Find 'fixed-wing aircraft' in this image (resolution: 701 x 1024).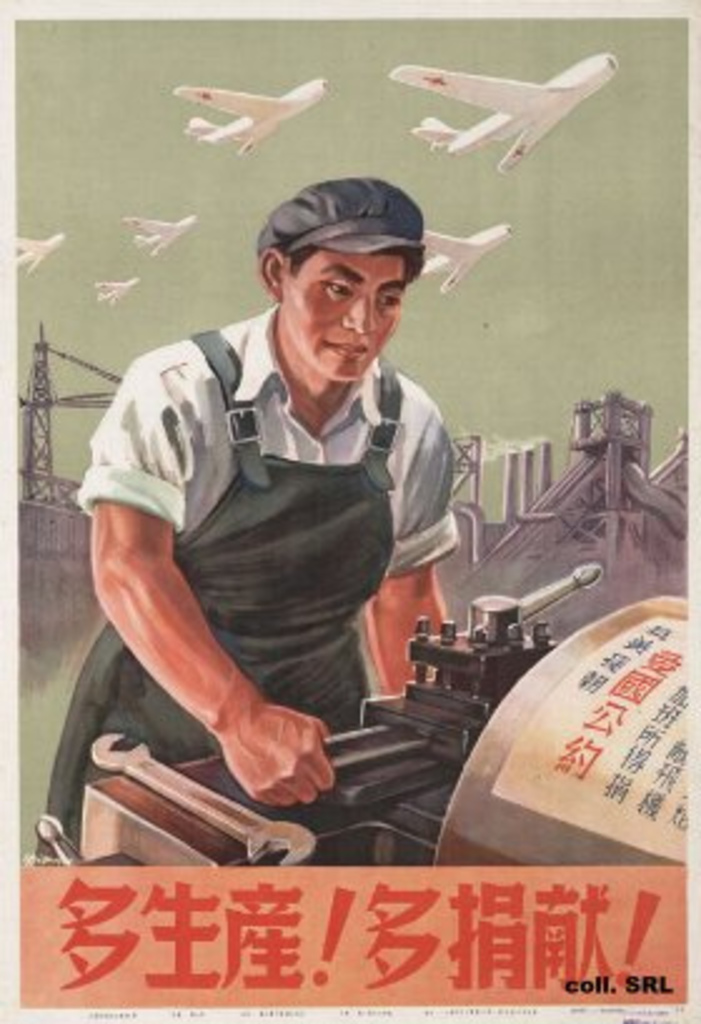
125 218 200 248.
